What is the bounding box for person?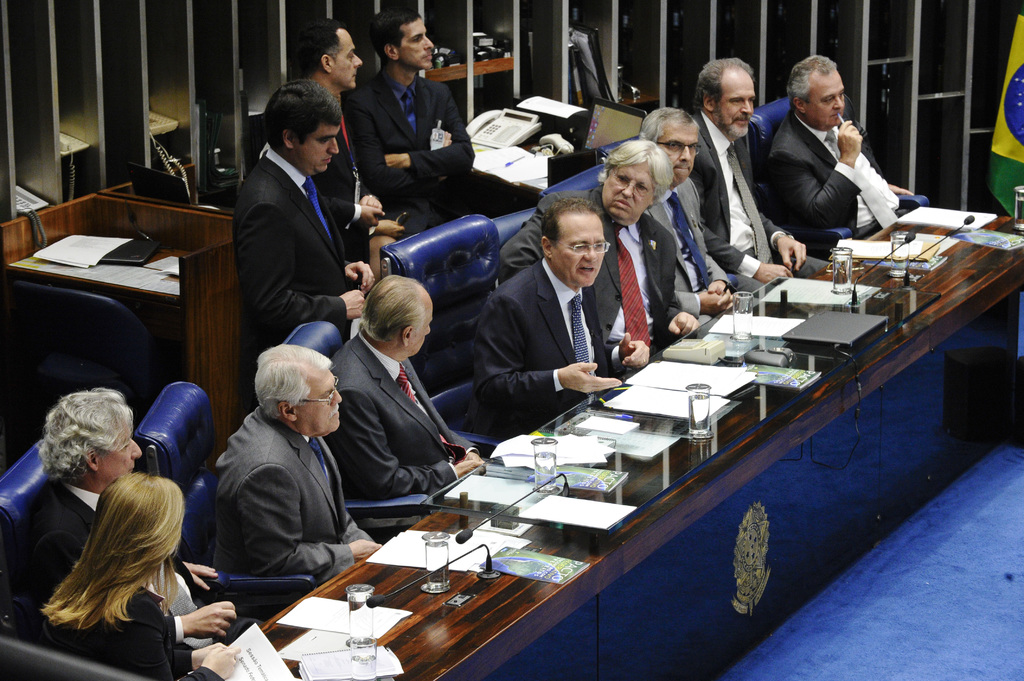
bbox(760, 42, 905, 266).
